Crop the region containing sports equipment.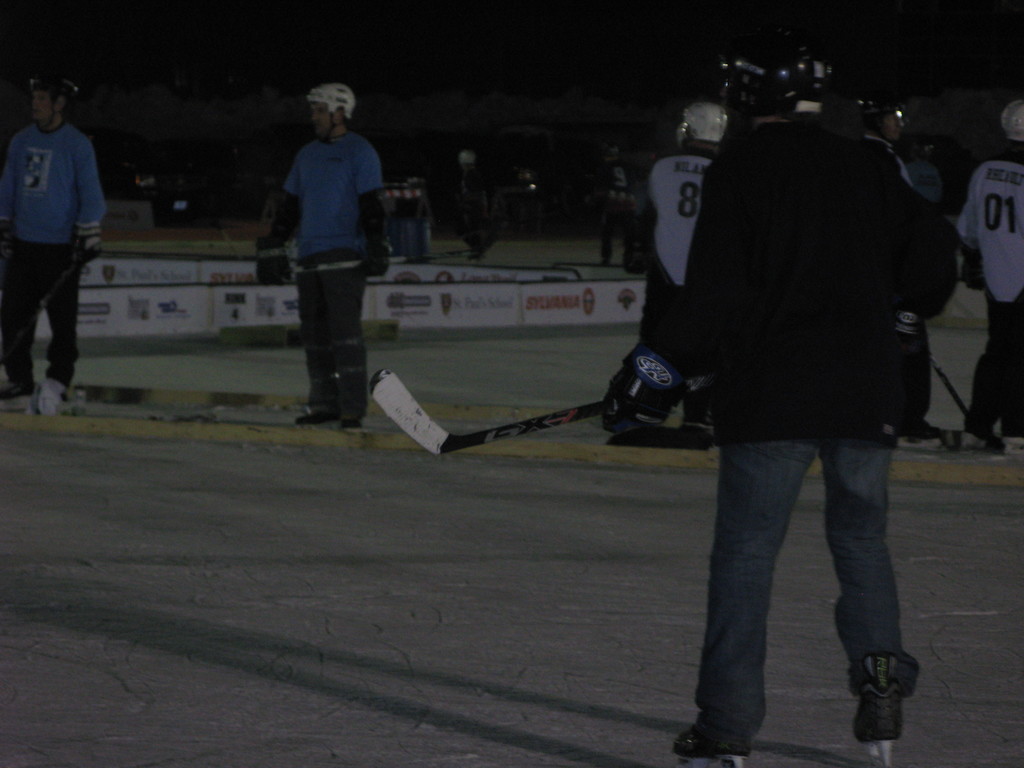
Crop region: bbox(604, 332, 687, 434).
